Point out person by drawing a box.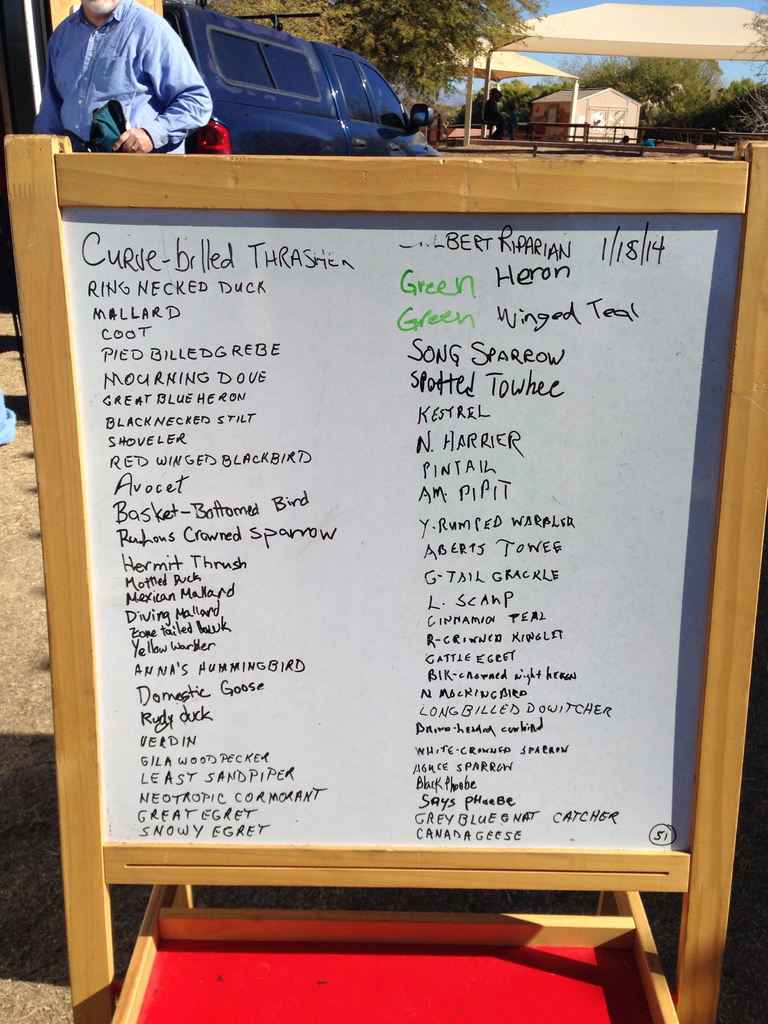
detection(506, 99, 518, 141).
